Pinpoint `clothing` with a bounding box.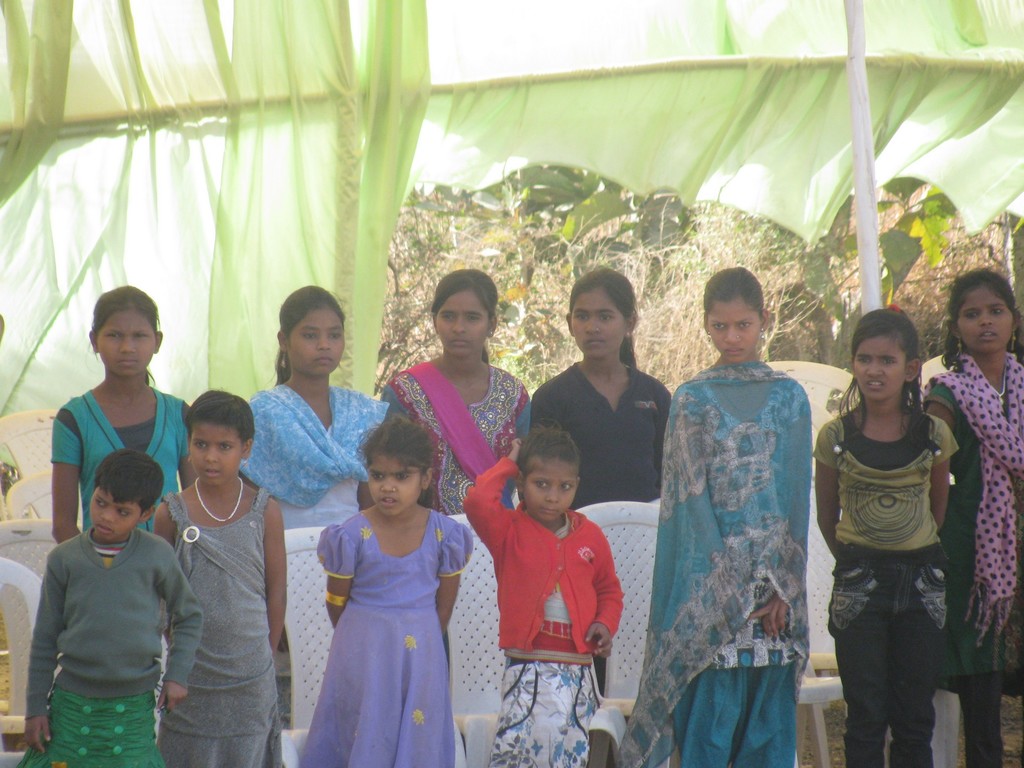
bbox(236, 380, 394, 531).
